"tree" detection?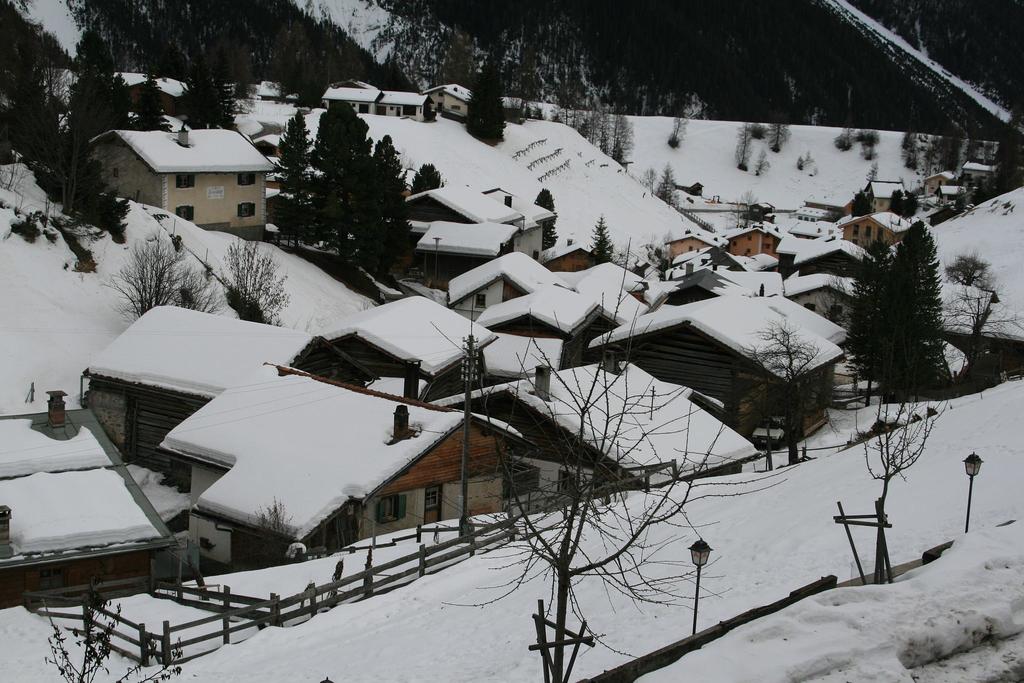
BBox(545, 89, 639, 176)
